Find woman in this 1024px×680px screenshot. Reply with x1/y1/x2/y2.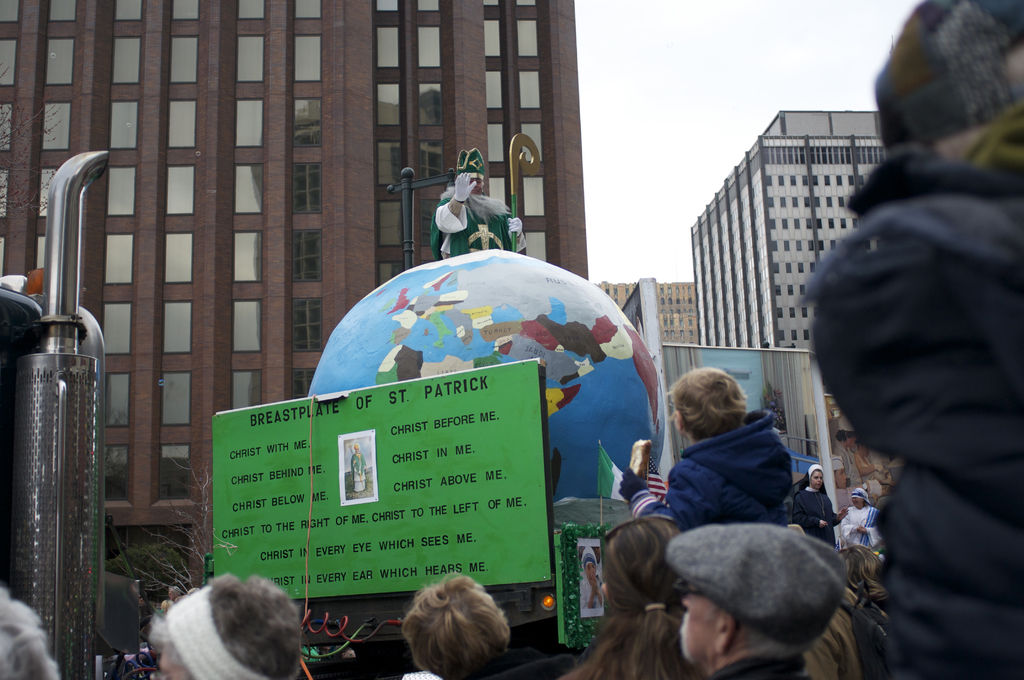
836/544/888/601.
